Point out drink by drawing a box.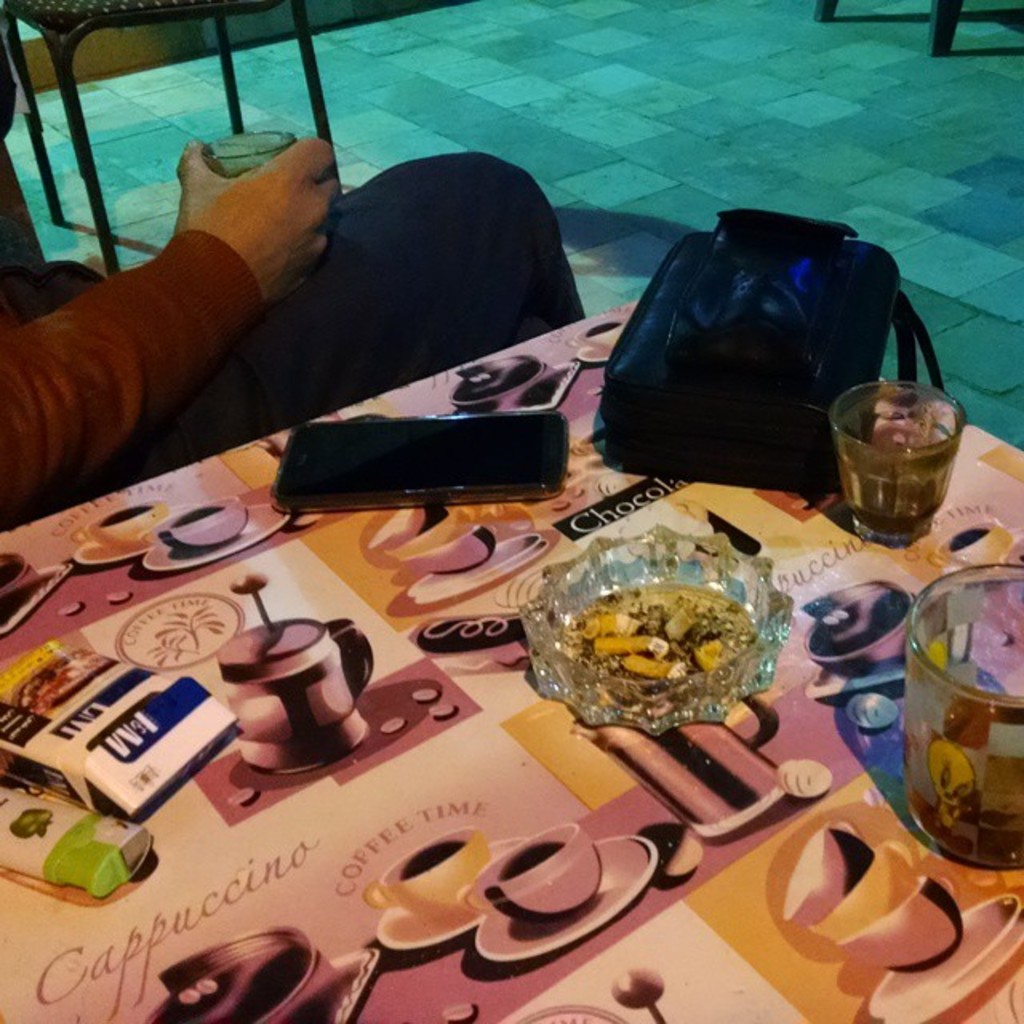
<region>936, 523, 997, 555</region>.
